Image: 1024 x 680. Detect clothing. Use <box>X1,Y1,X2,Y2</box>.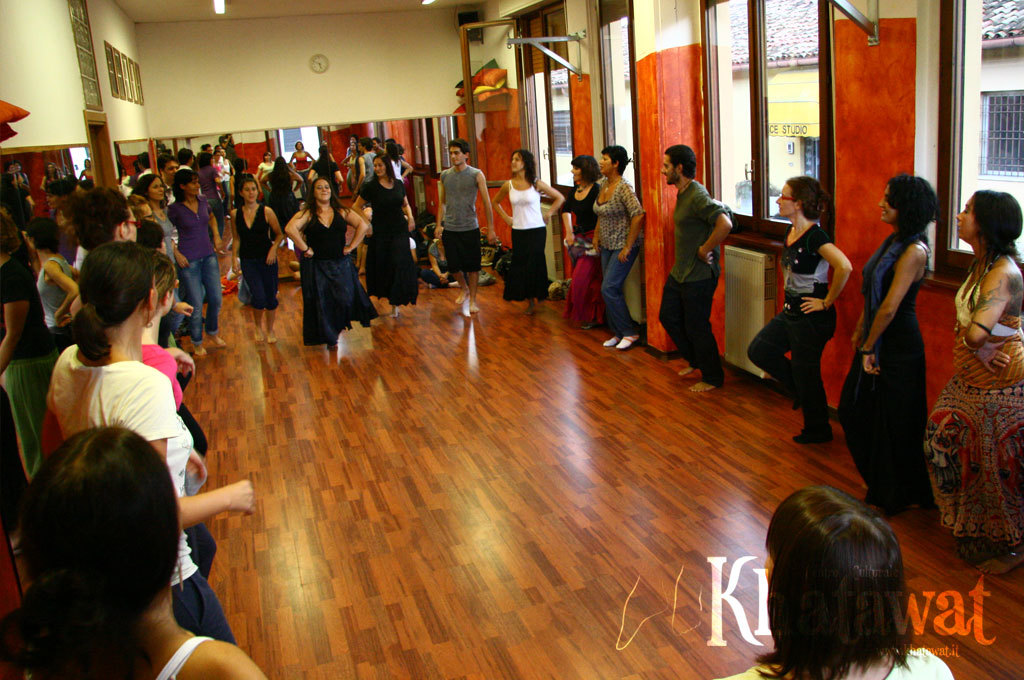
<box>355,175,421,301</box>.
